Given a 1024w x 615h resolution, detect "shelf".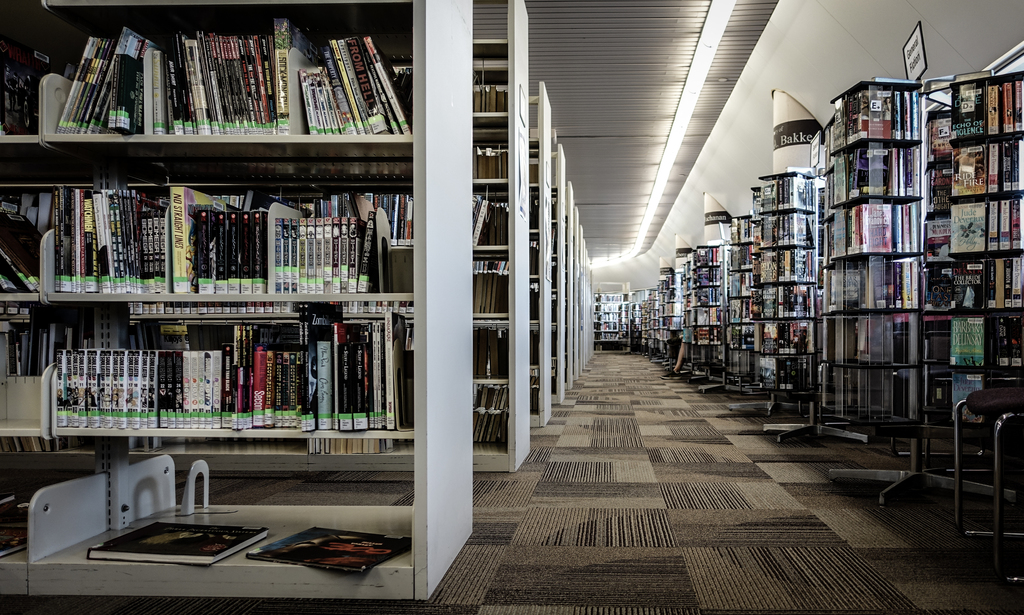
[0,498,426,605].
